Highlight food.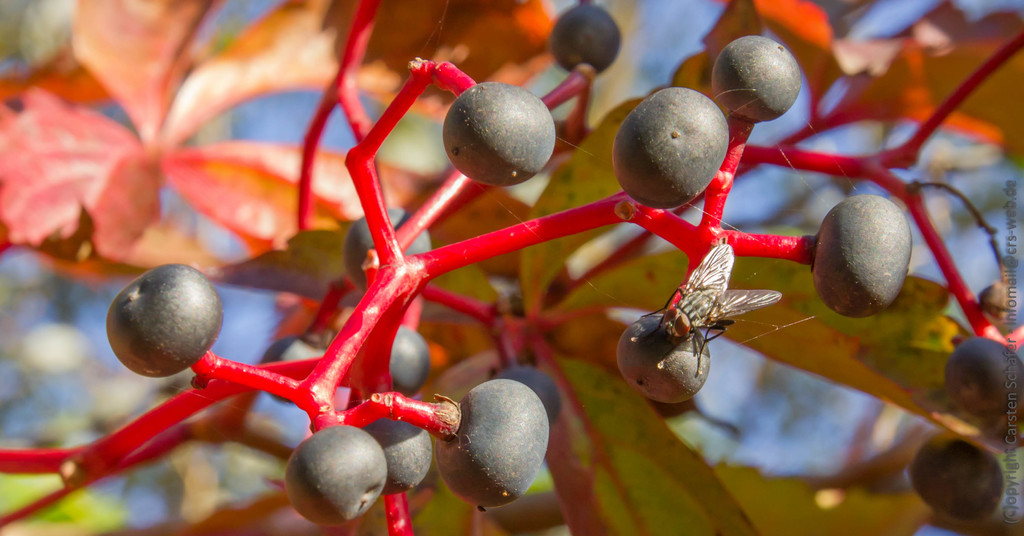
Highlighted region: {"x1": 388, "y1": 325, "x2": 430, "y2": 395}.
